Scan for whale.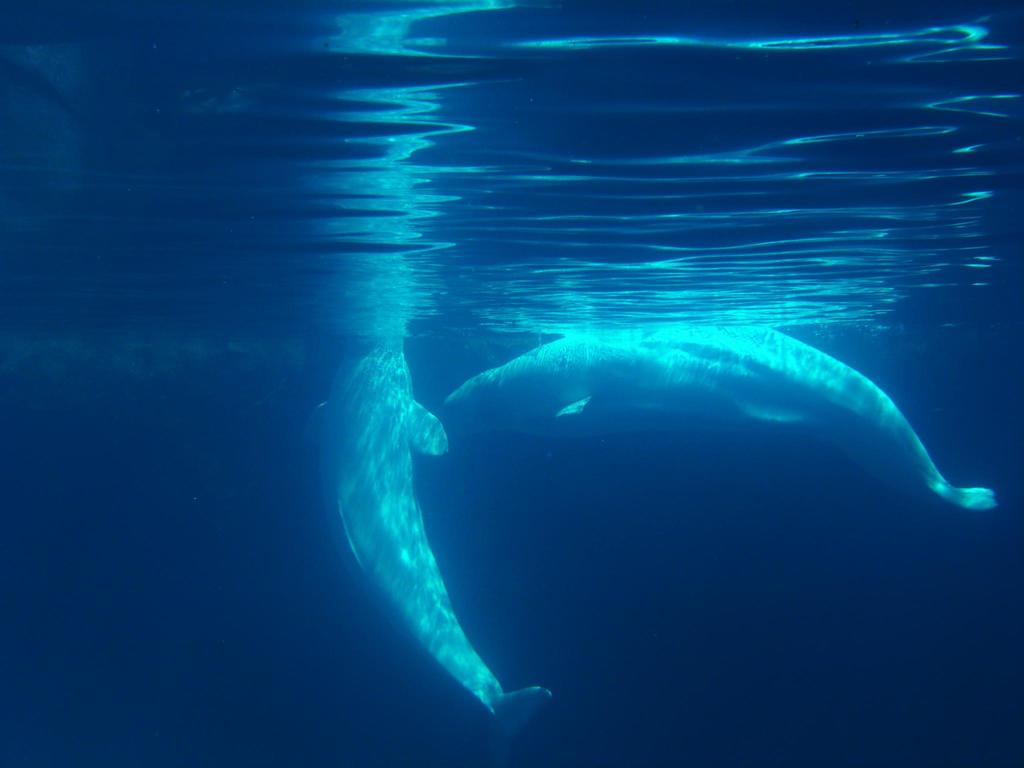
Scan result: [447,326,991,512].
